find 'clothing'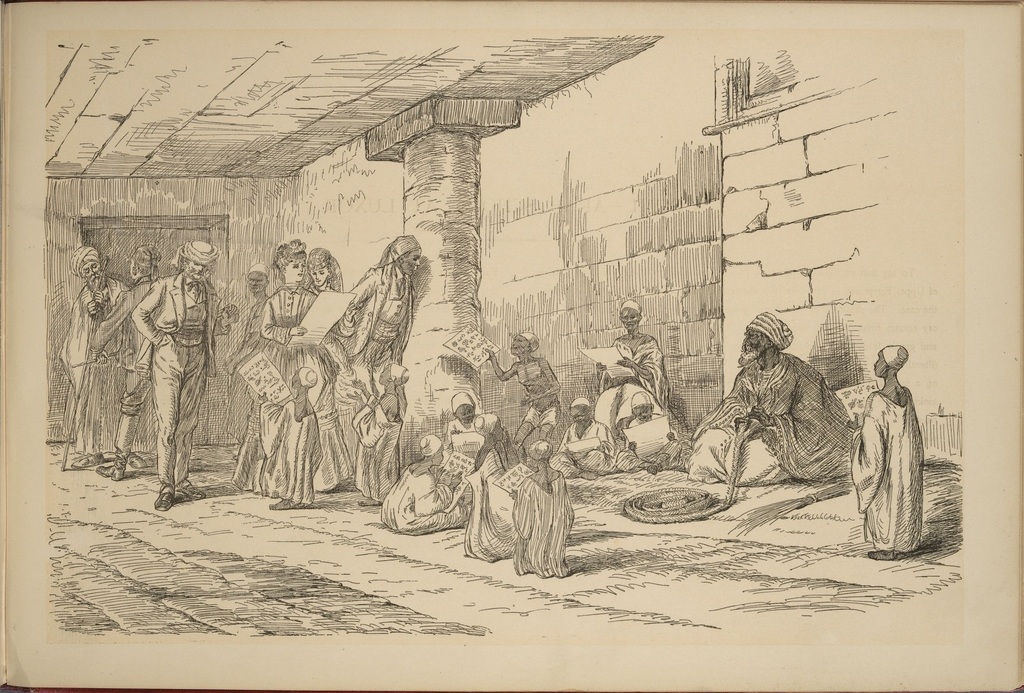
x1=513, y1=332, x2=553, y2=415
